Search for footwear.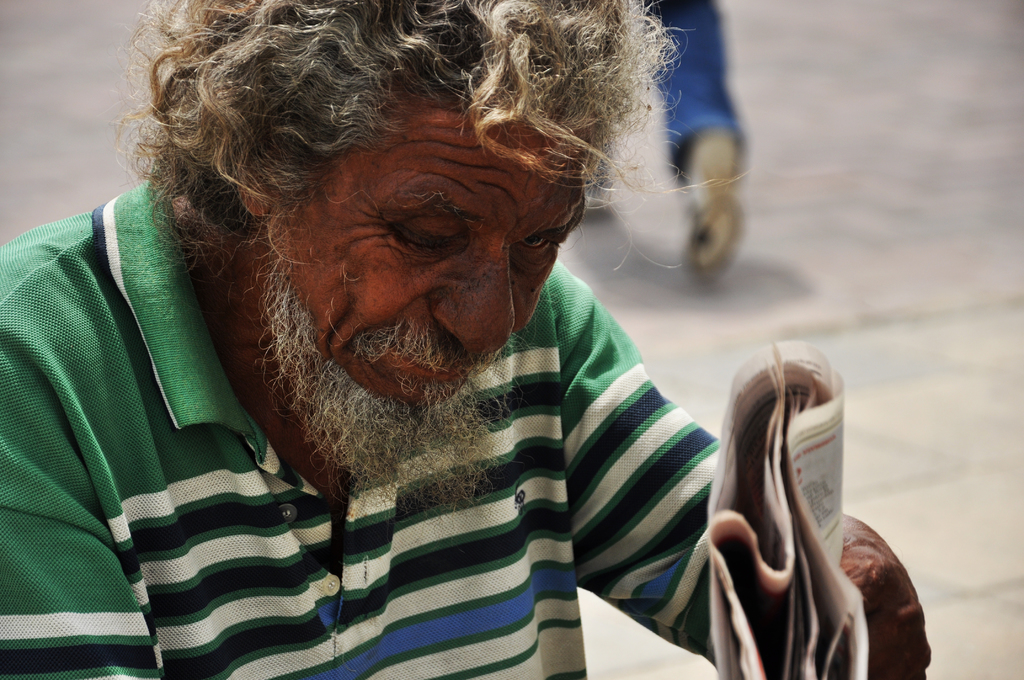
Found at select_region(680, 125, 751, 282).
